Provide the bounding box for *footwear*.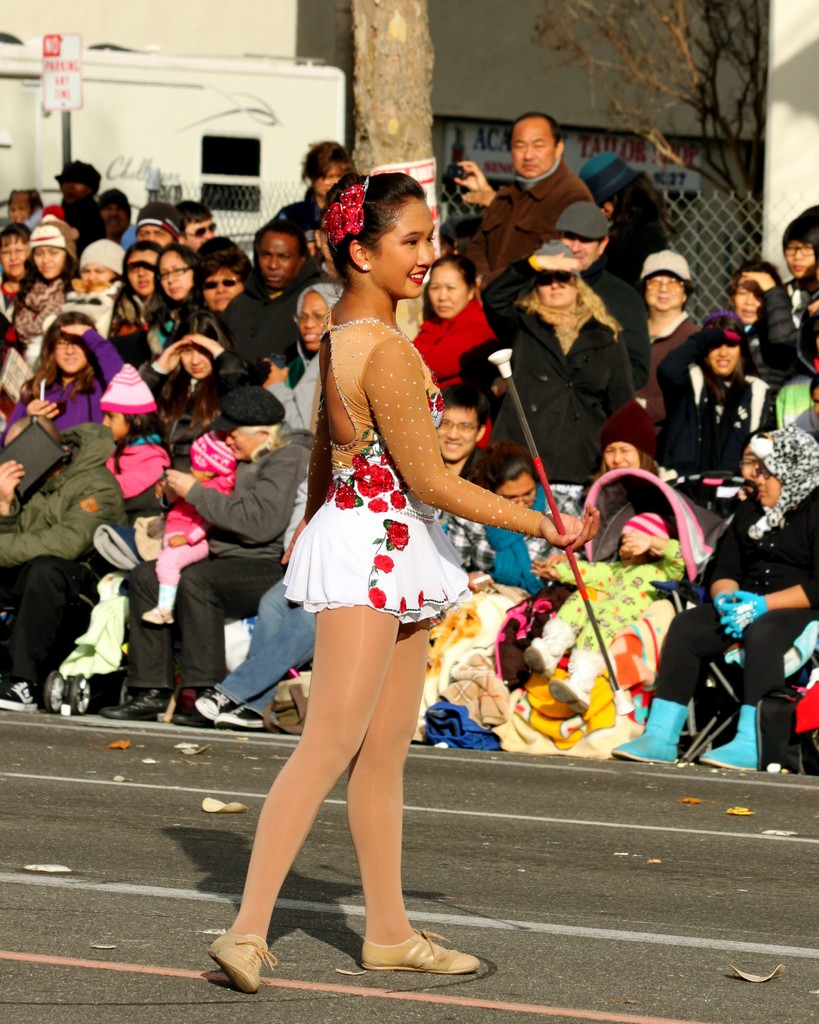
703:707:772:772.
